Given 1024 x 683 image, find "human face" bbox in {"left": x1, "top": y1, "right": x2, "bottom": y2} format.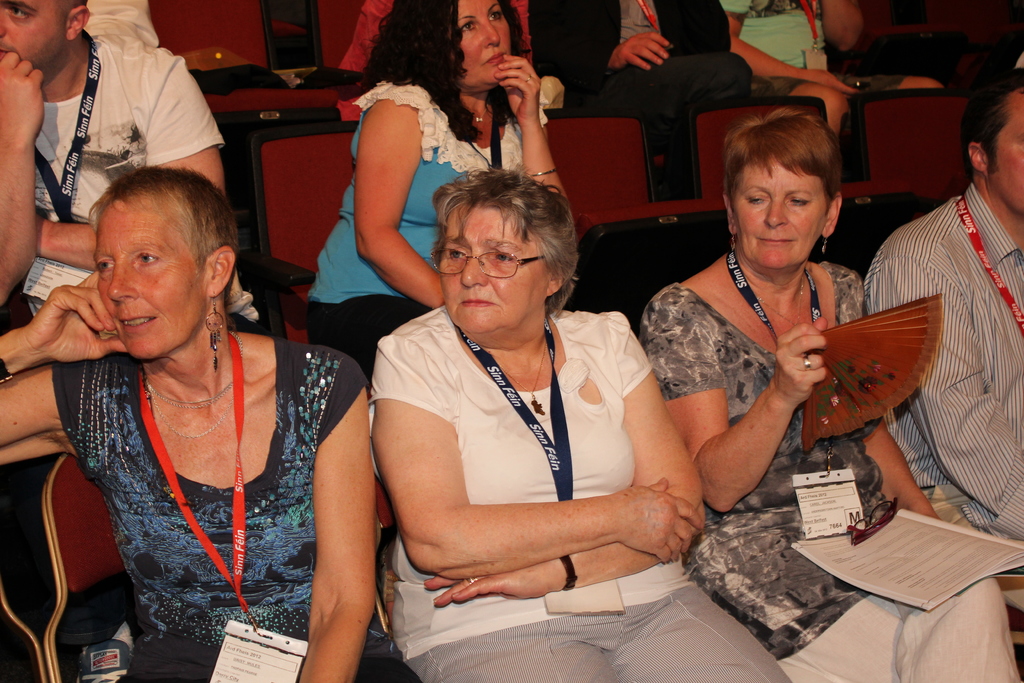
{"left": 733, "top": 163, "right": 824, "bottom": 269}.
